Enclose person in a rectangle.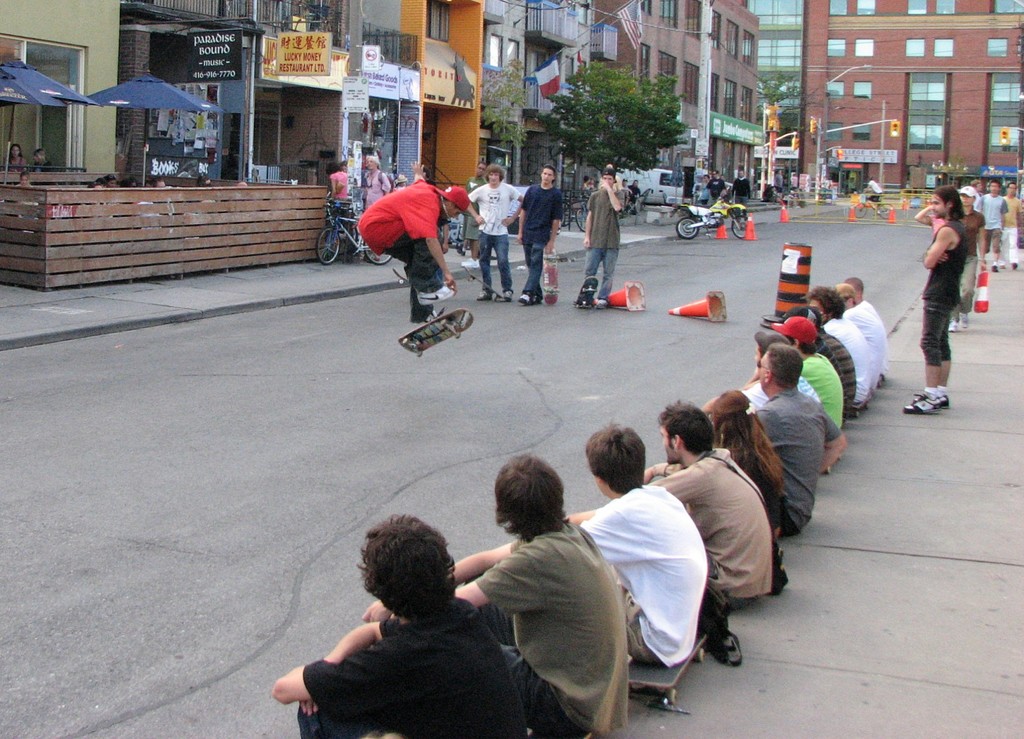
[753,336,852,539].
